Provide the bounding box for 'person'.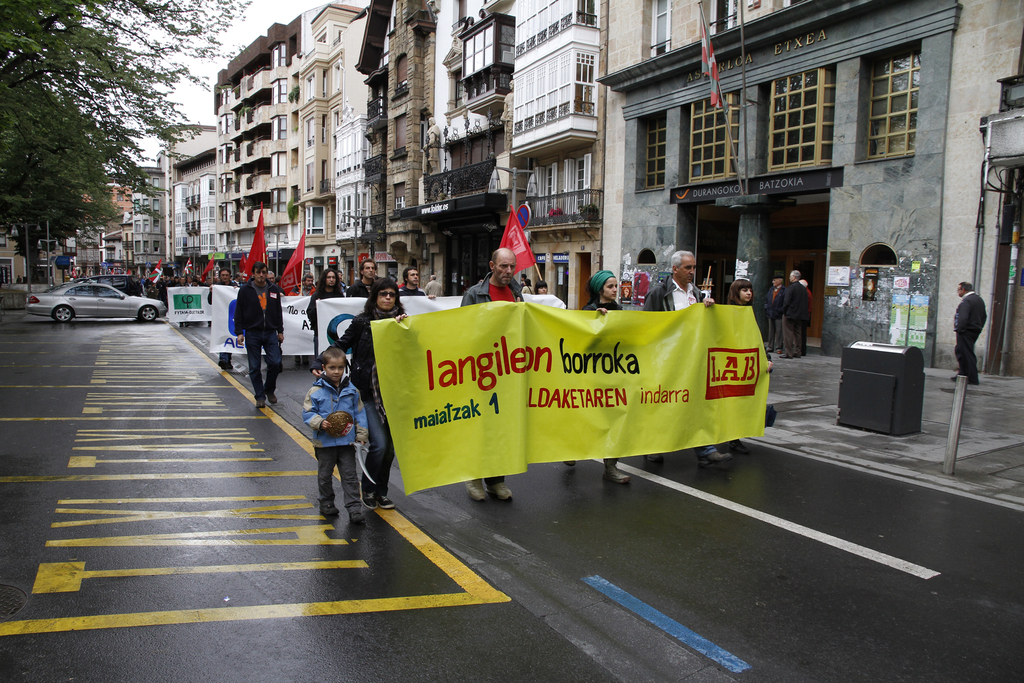
424, 273, 441, 299.
